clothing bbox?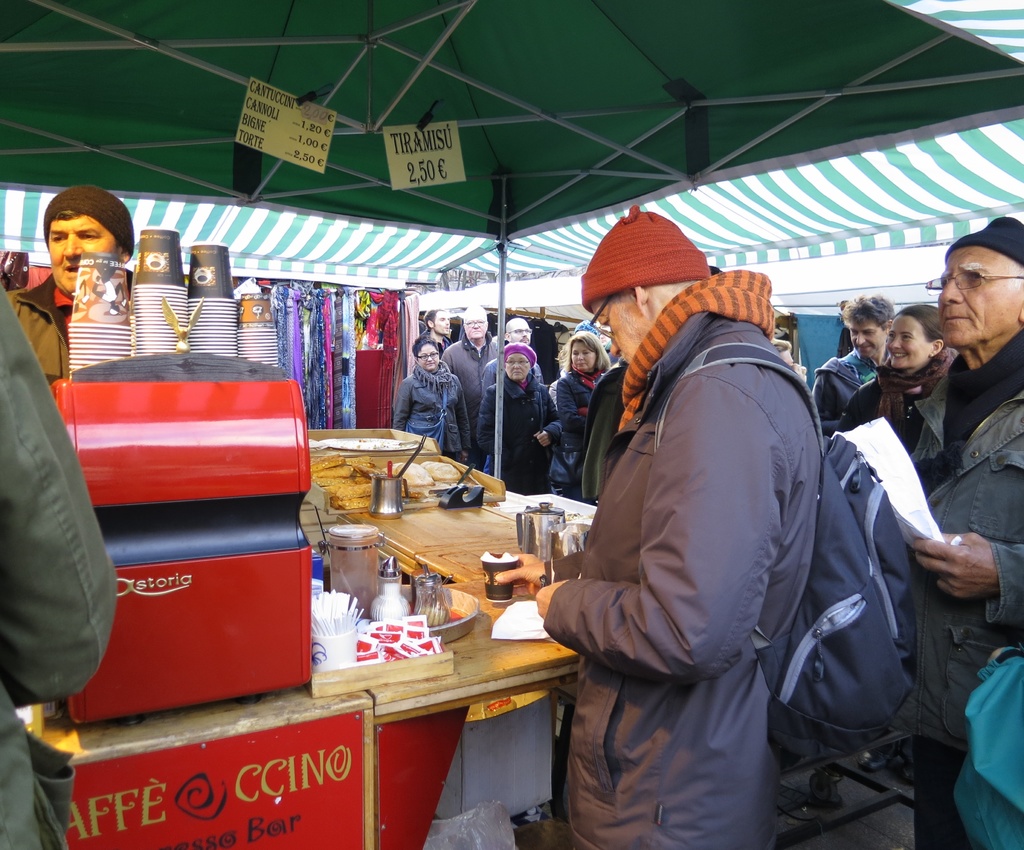
0 274 111 849
